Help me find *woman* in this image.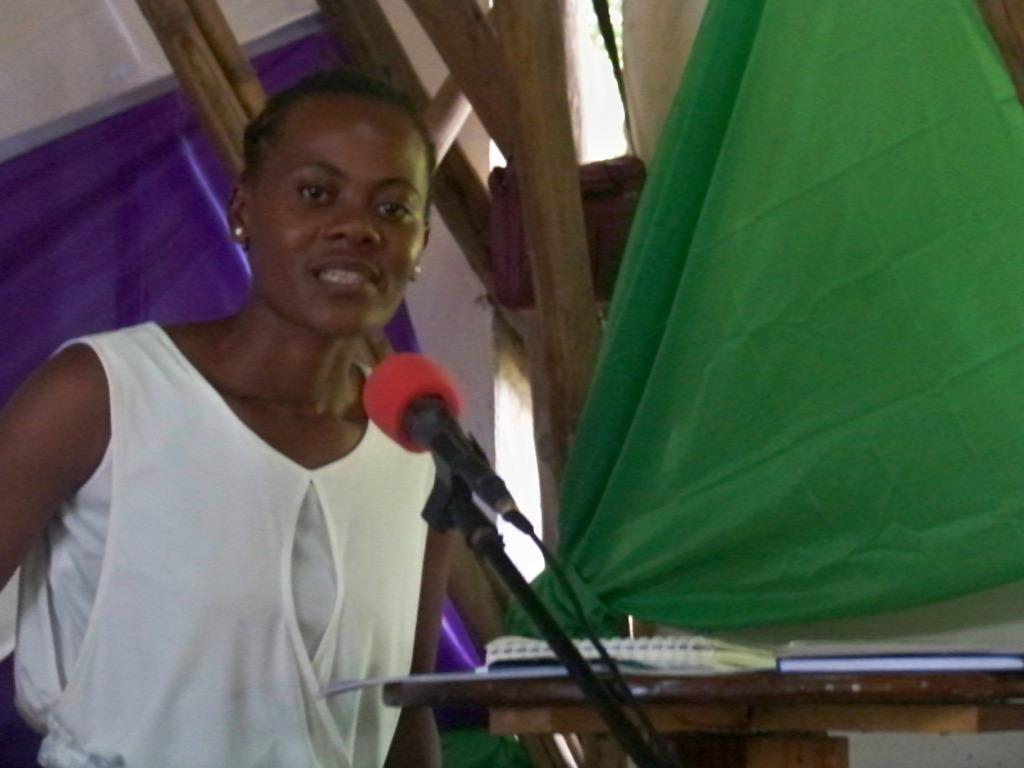
Found it: (21,89,465,752).
